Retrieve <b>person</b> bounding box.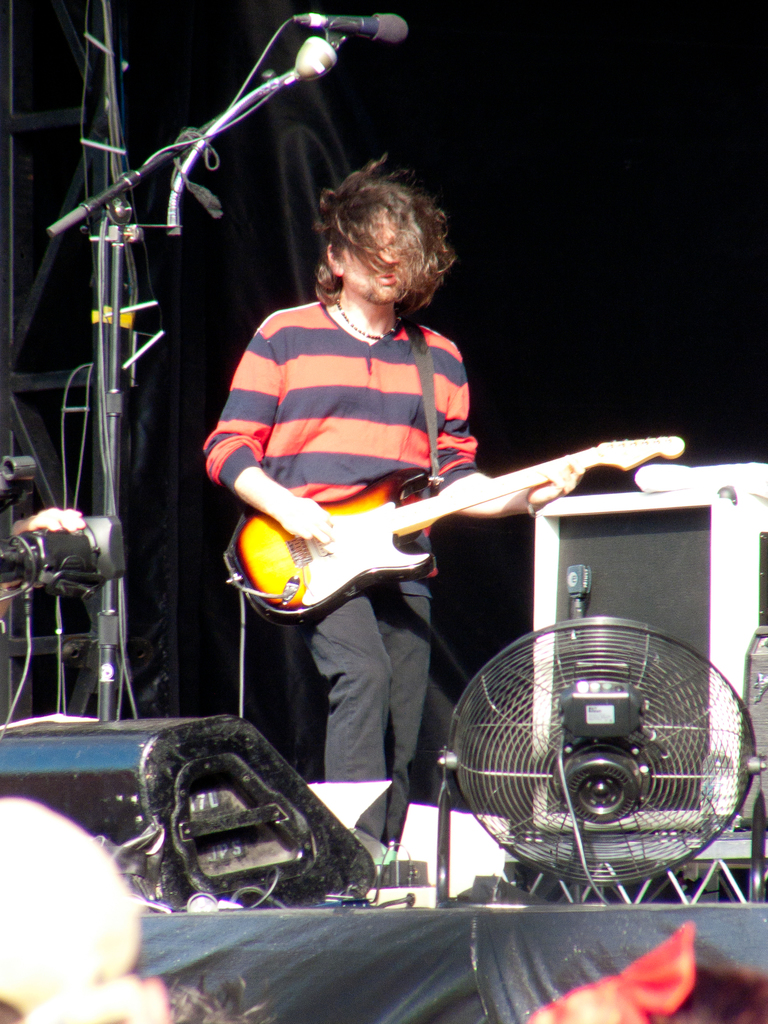
Bounding box: [left=206, top=143, right=591, bottom=860].
